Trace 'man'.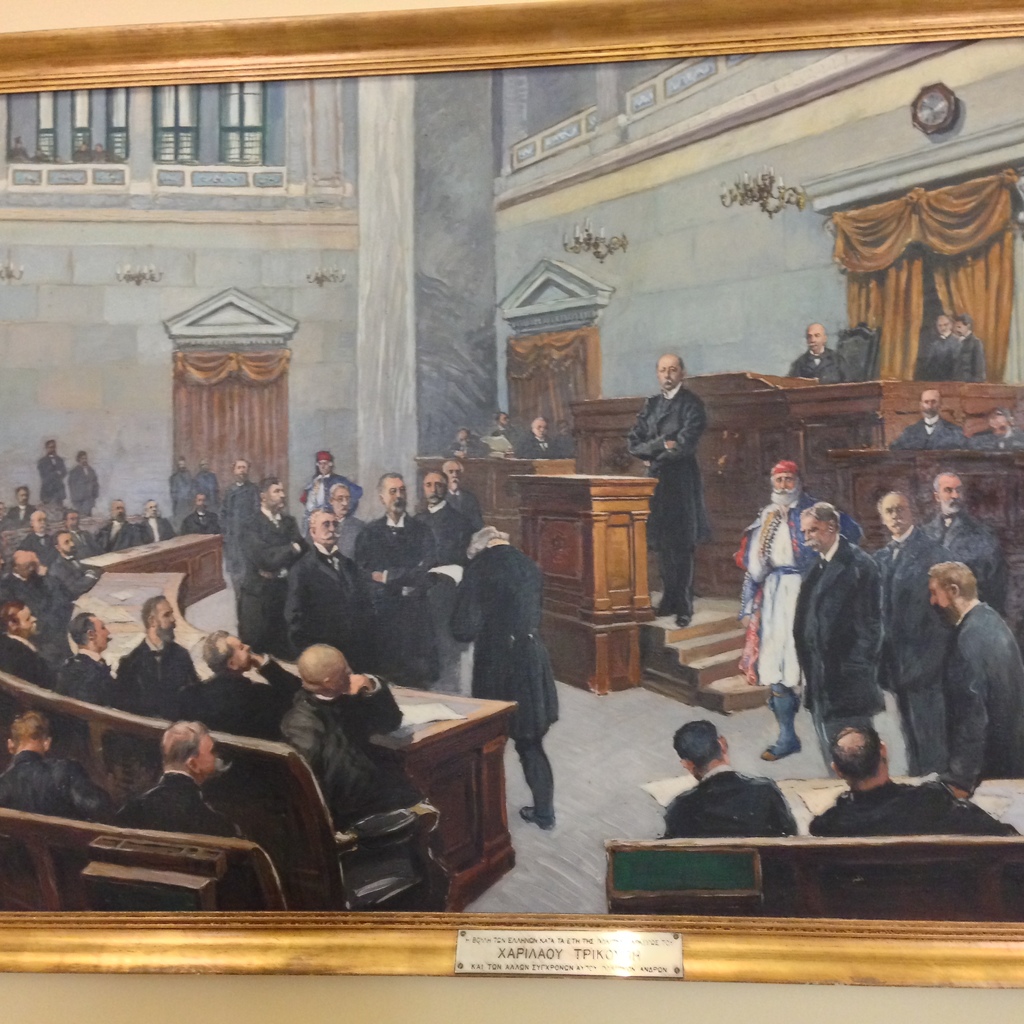
Traced to box(216, 461, 266, 574).
